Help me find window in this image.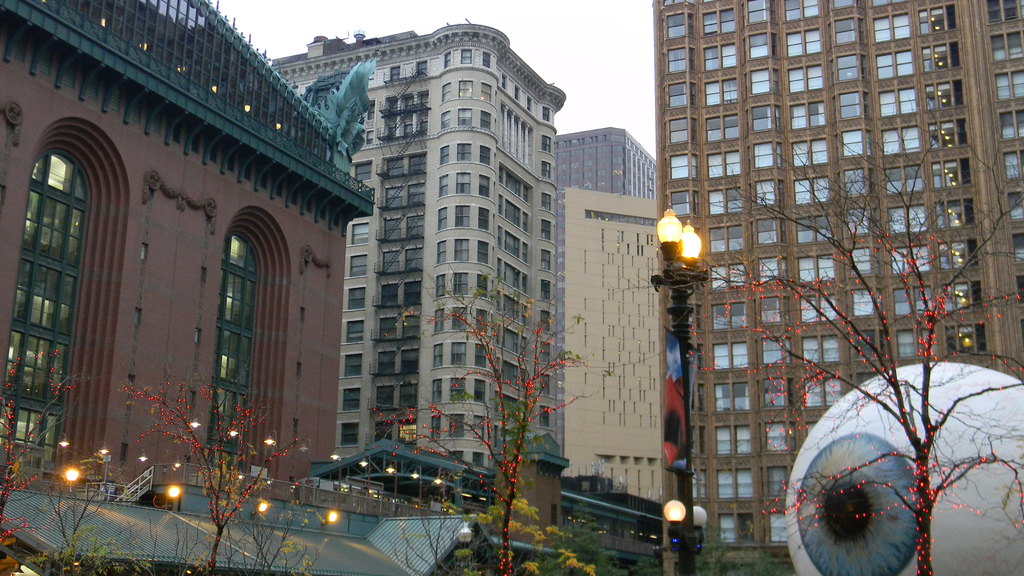
Found it: l=348, t=253, r=368, b=278.
